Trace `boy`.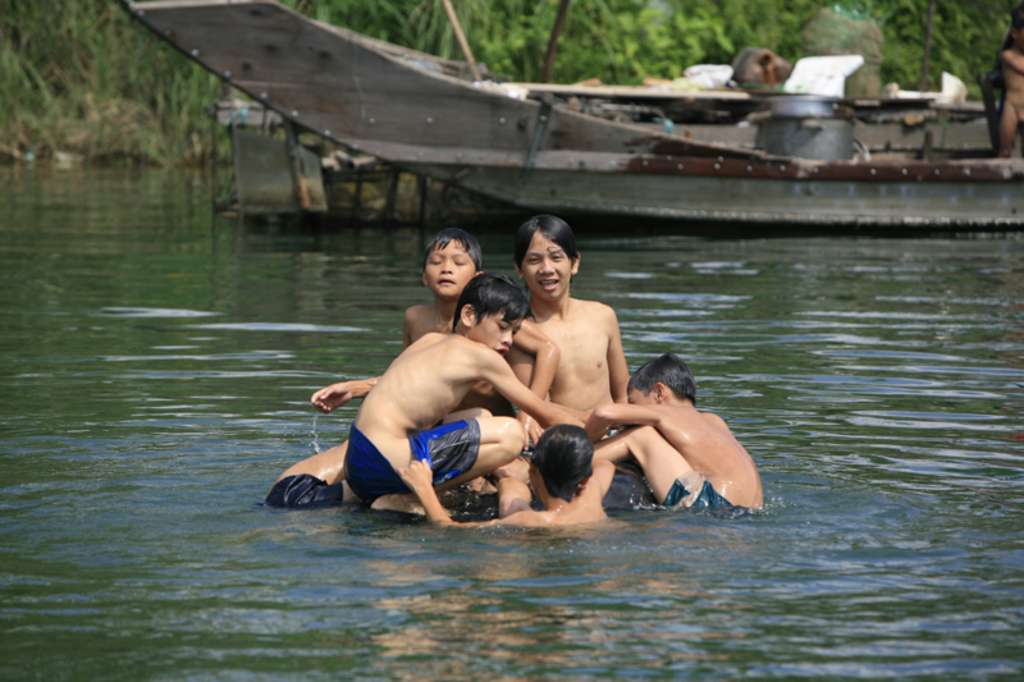
Traced to l=334, t=274, r=586, b=534.
